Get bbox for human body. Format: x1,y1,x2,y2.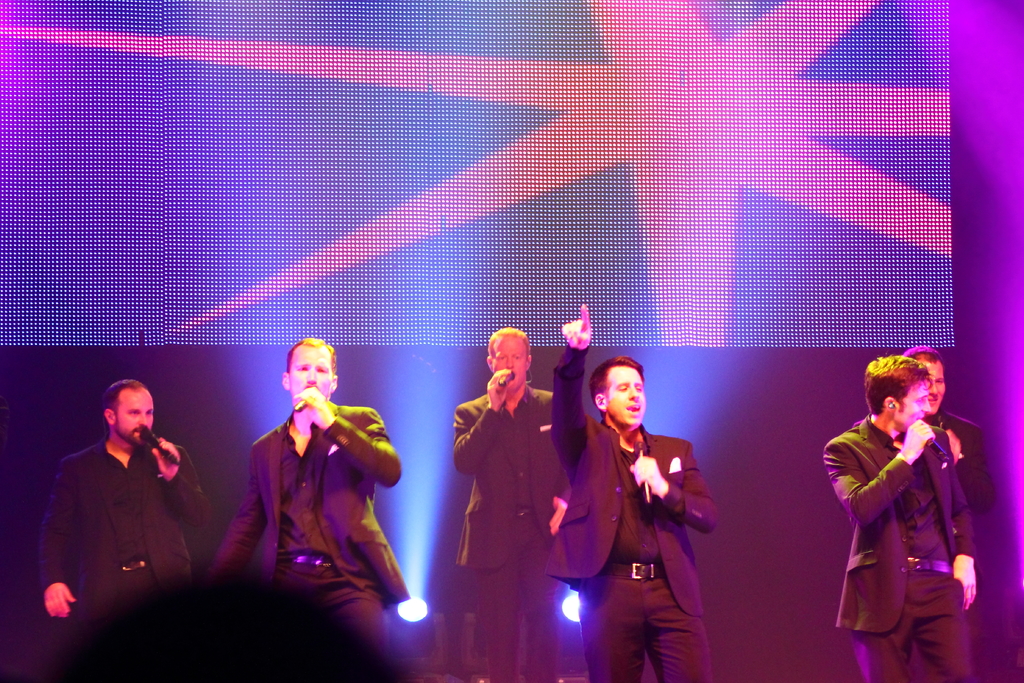
209,386,401,644.
